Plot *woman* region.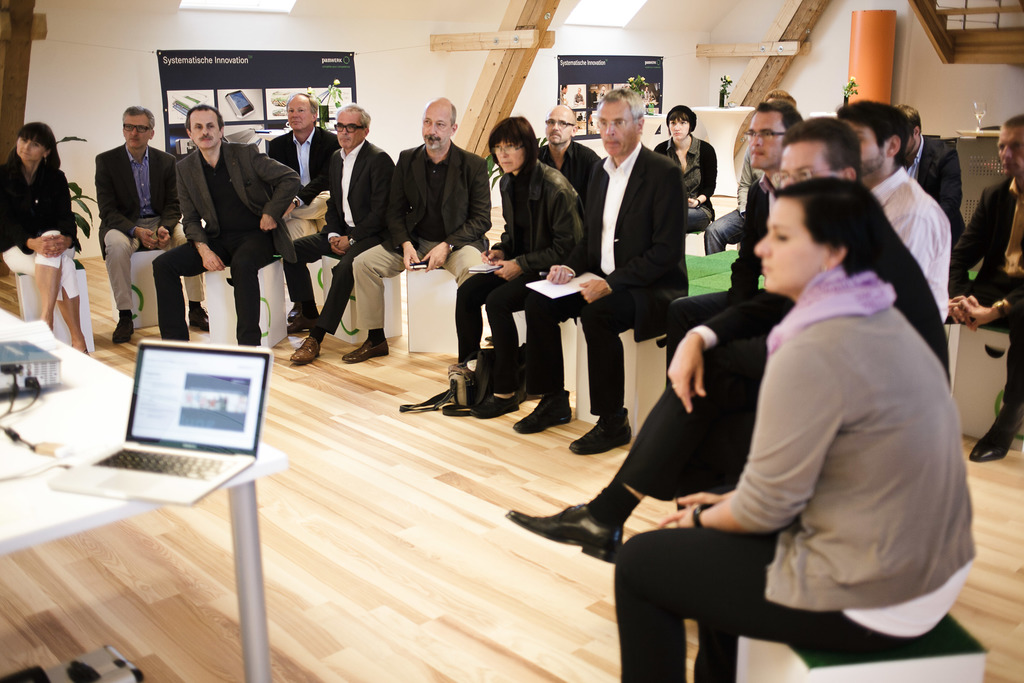
Plotted at (457,115,579,415).
